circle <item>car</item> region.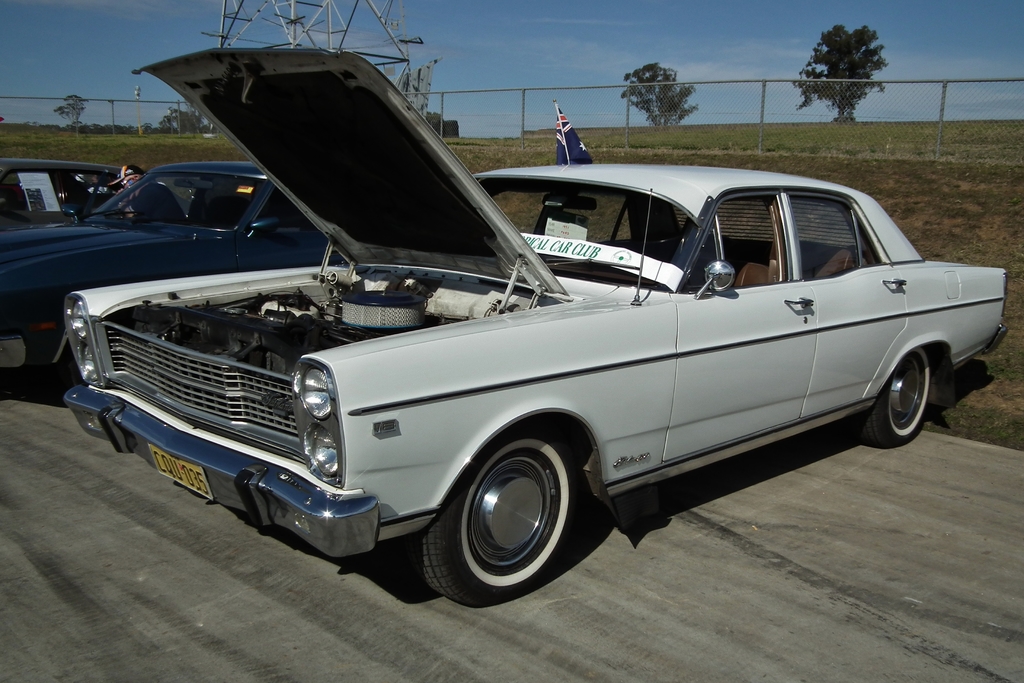
Region: x1=59, y1=47, x2=1005, y2=609.
